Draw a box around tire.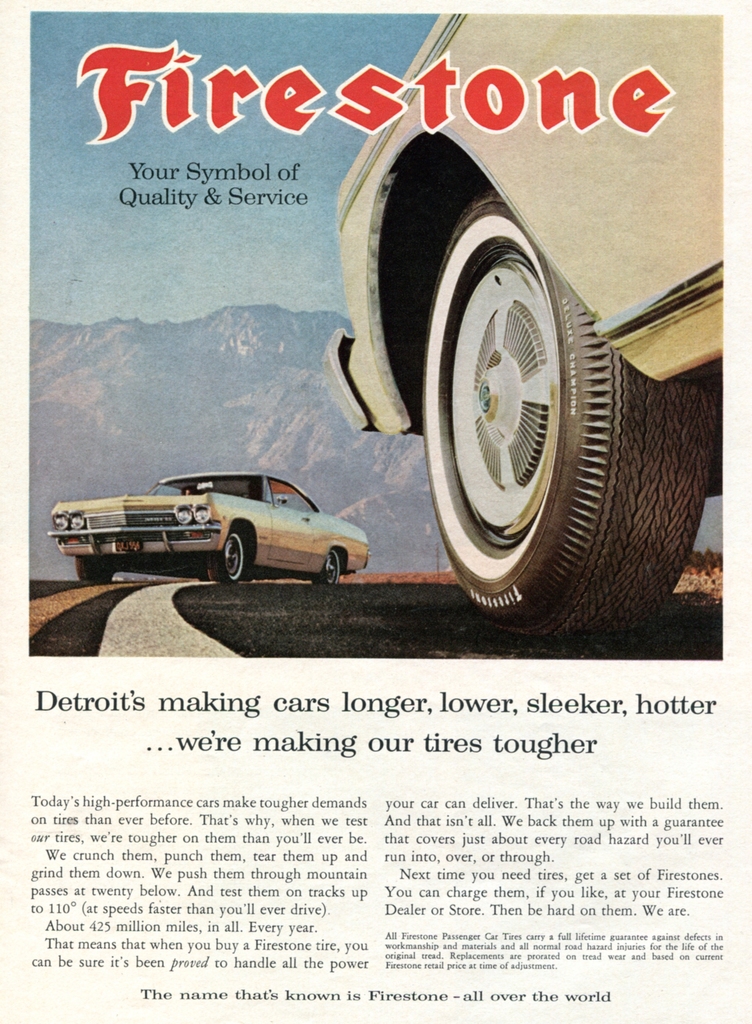
412, 176, 710, 646.
